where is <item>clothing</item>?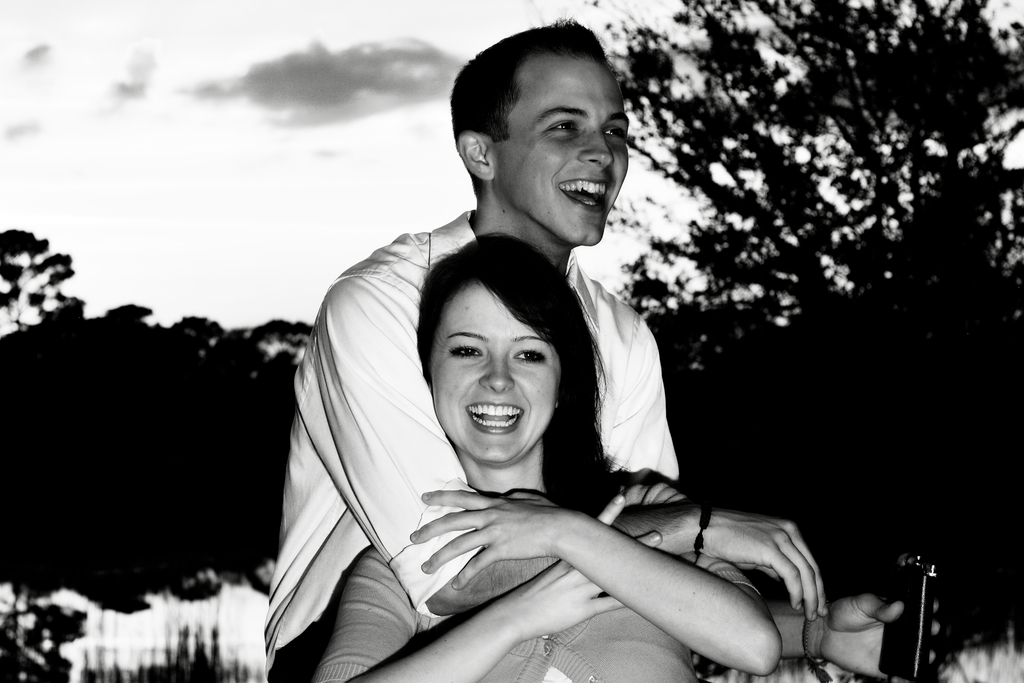
[left=261, top=181, right=790, bottom=682].
